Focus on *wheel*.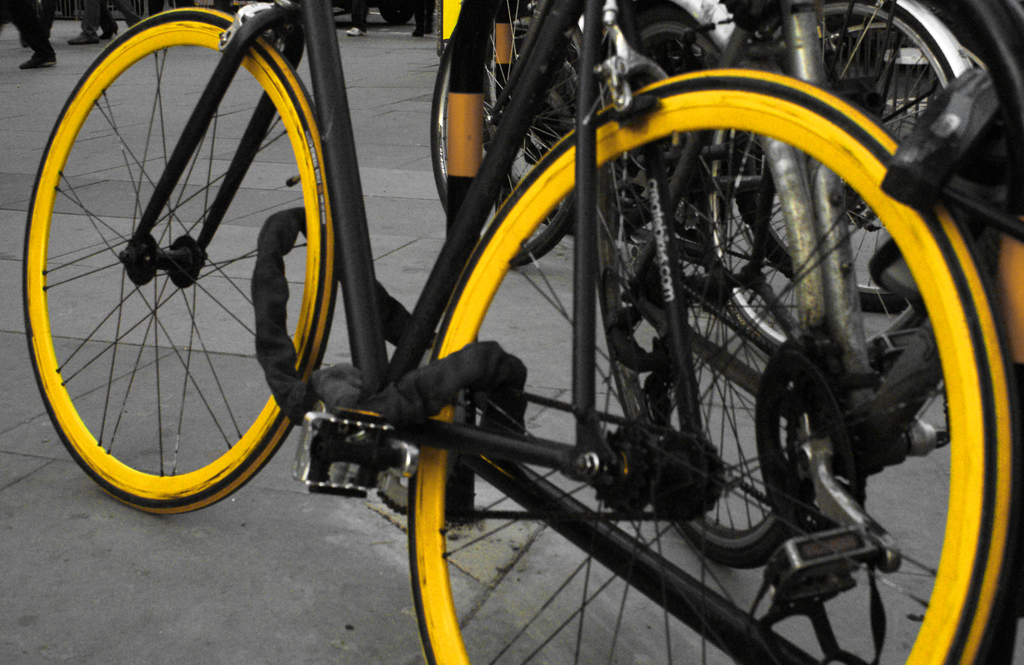
Focused at 700 1 954 352.
